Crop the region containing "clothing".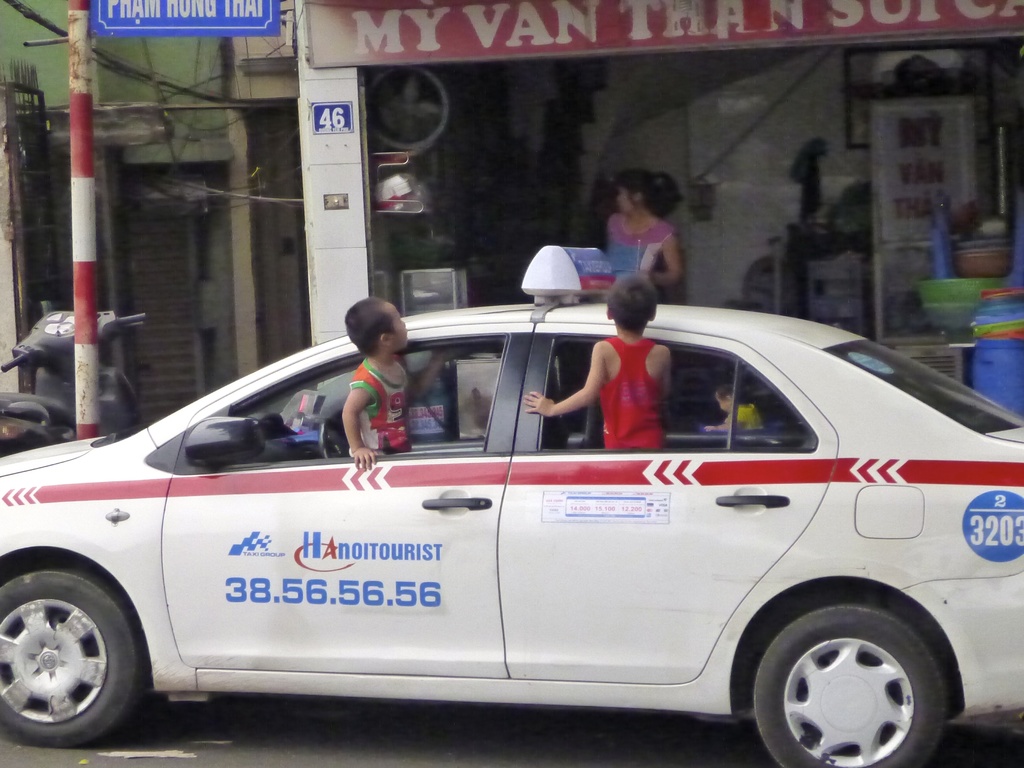
Crop region: (353, 365, 409, 450).
